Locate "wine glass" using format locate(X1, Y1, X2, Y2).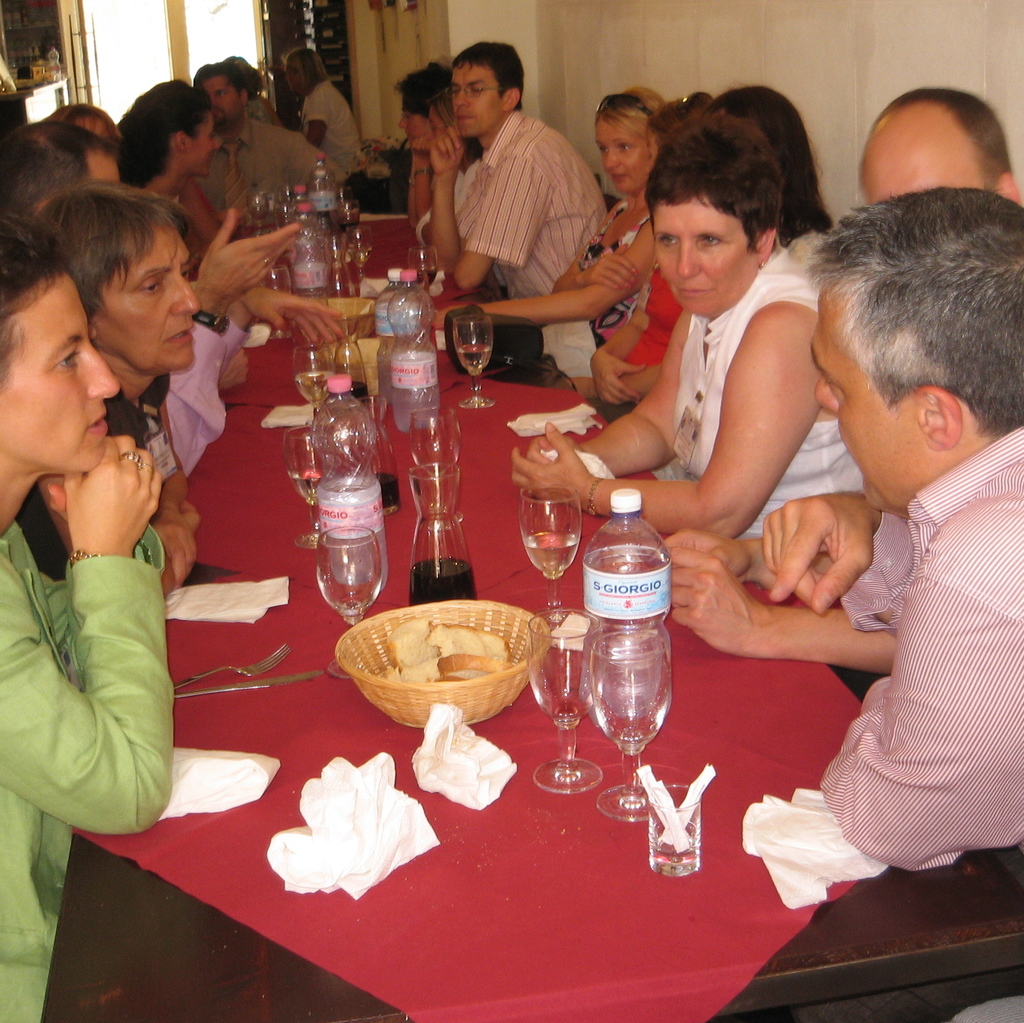
locate(285, 429, 318, 545).
